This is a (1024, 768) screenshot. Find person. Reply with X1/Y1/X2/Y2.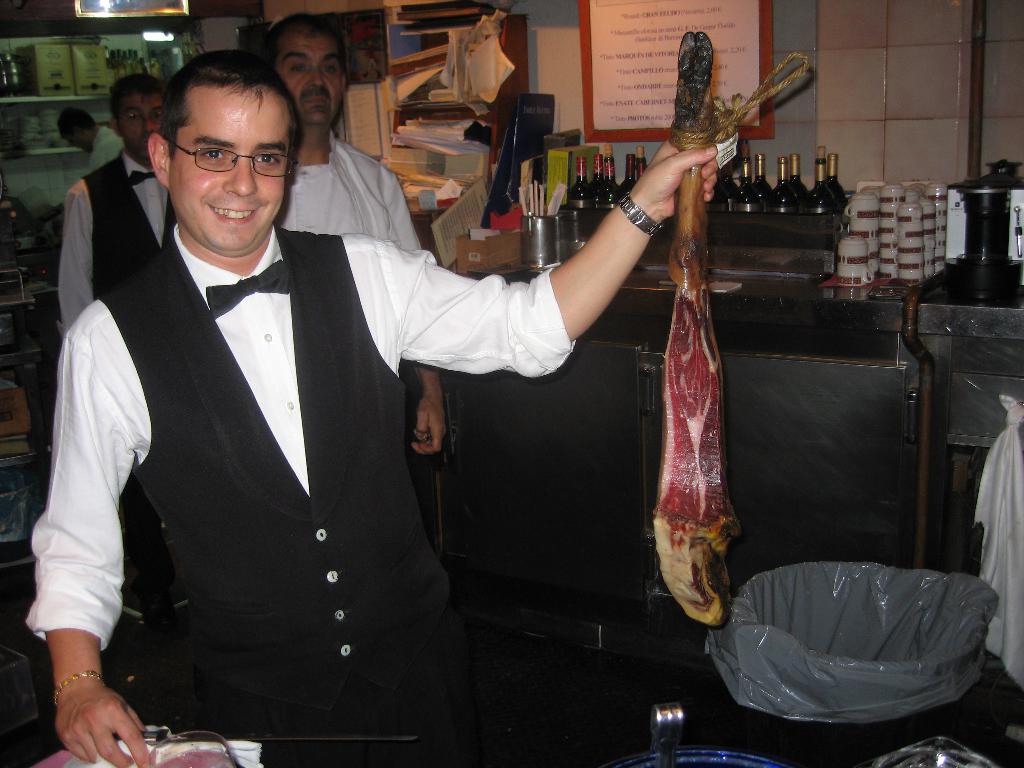
263/13/448/454.
